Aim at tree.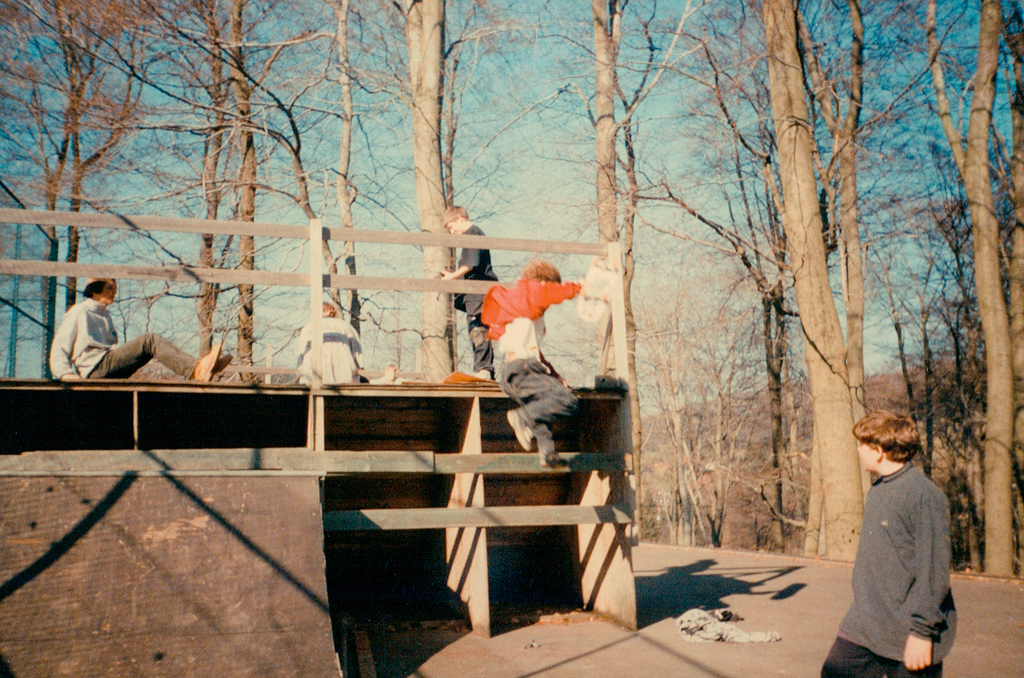
Aimed at {"left": 877, "top": 0, "right": 1023, "bottom": 583}.
